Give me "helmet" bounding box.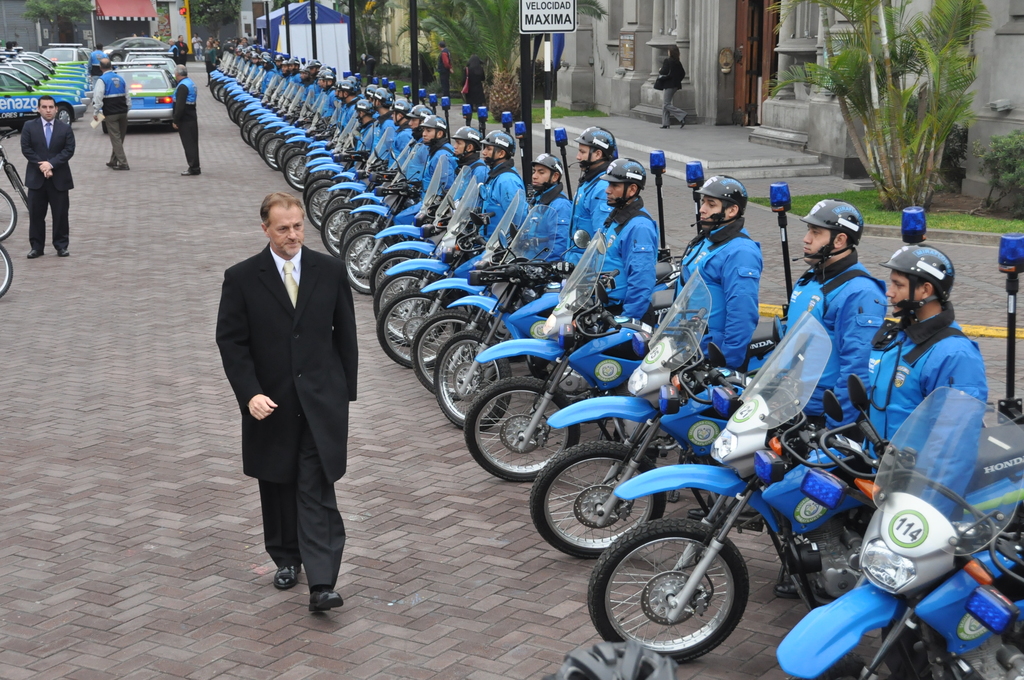
(left=451, top=122, right=477, bottom=161).
